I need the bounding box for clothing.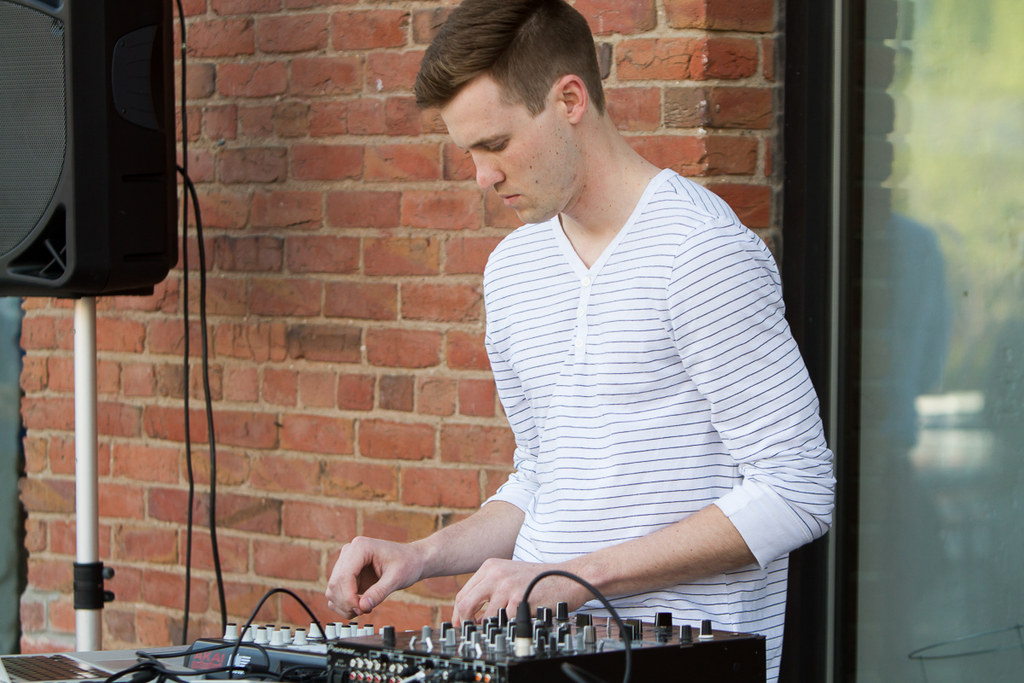
Here it is: BBox(482, 114, 850, 599).
